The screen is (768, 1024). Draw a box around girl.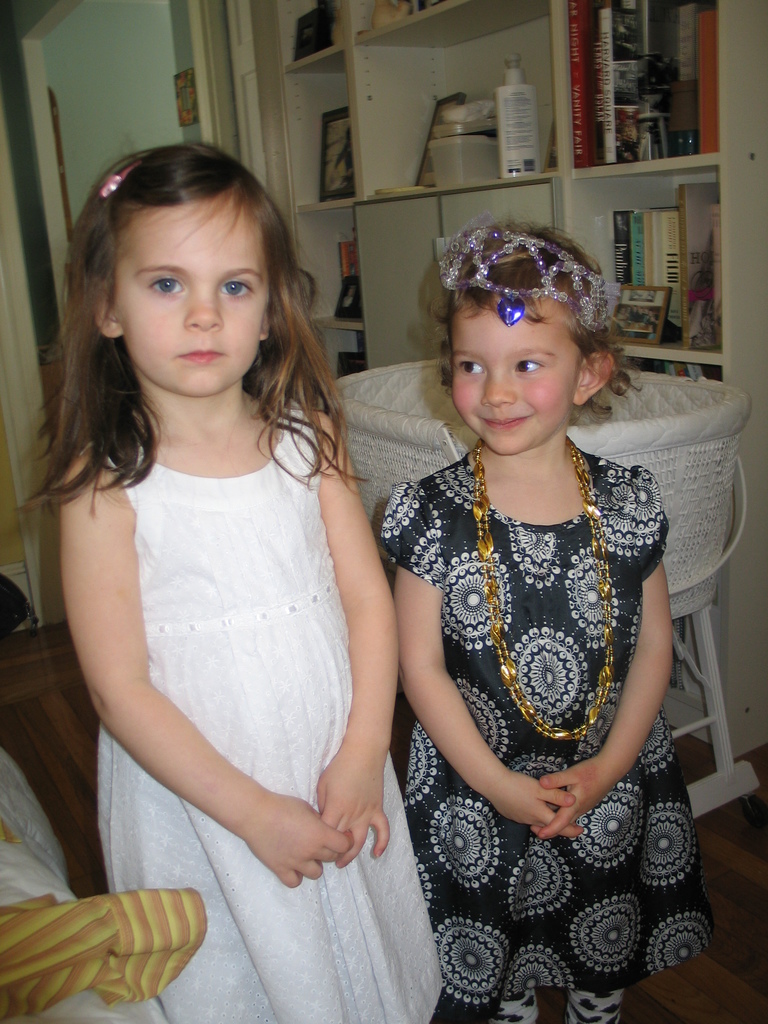
<bbox>13, 141, 444, 1023</bbox>.
